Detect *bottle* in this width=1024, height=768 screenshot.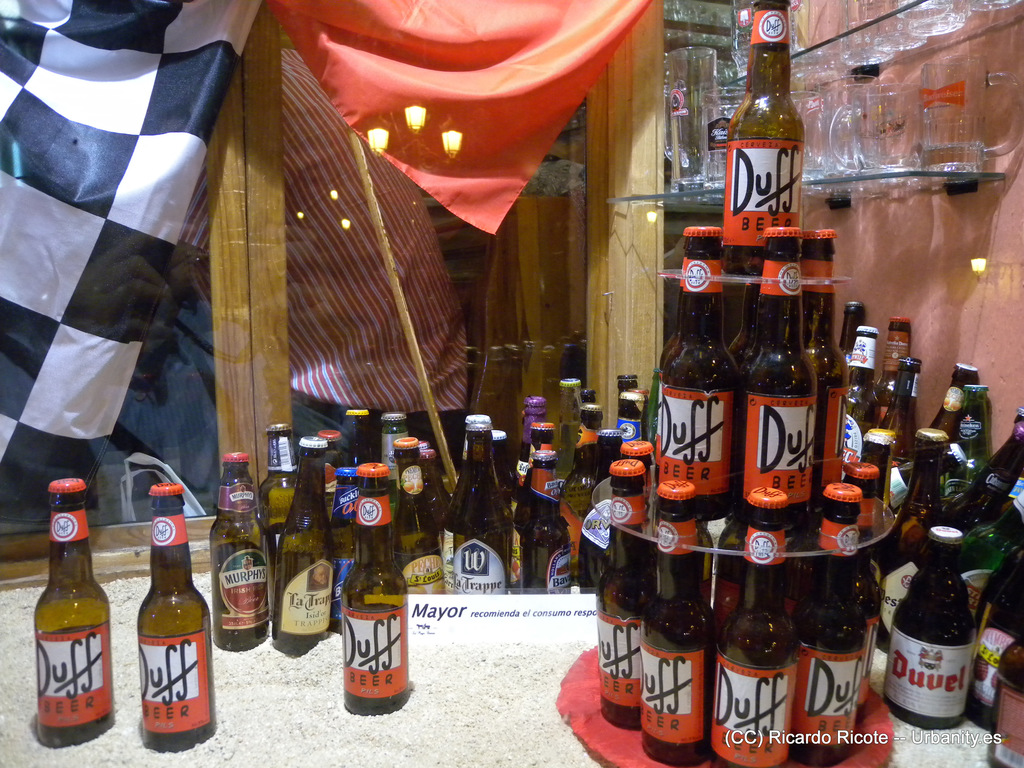
Detection: 870:313:914:423.
